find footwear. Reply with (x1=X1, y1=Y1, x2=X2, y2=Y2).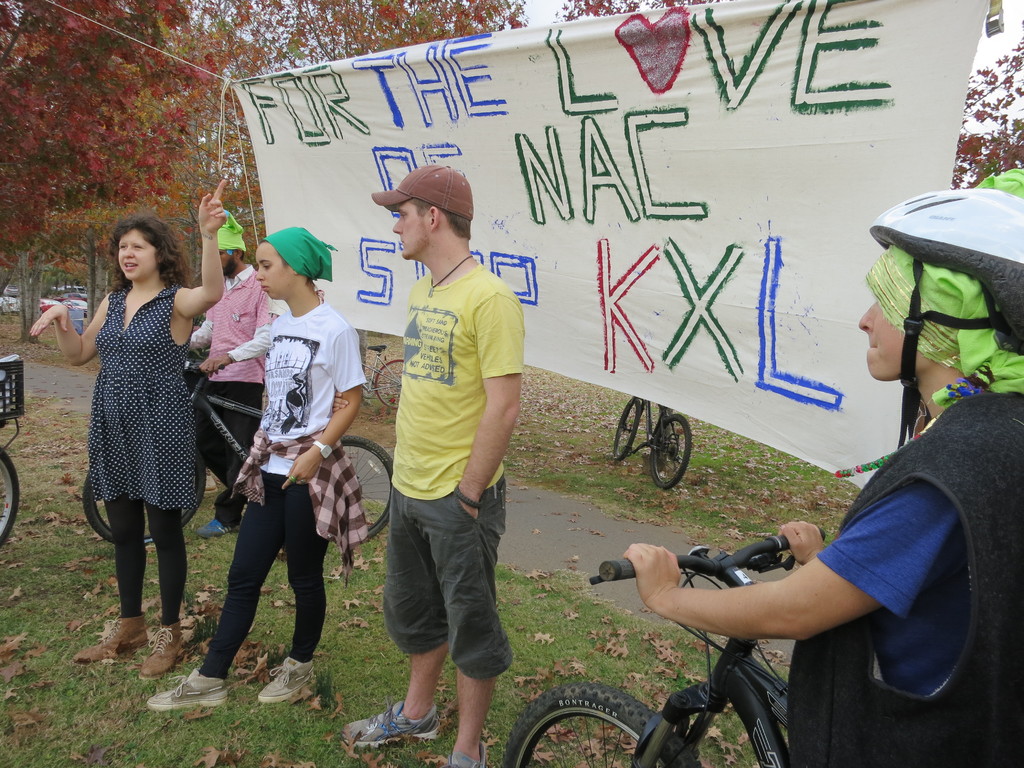
(x1=72, y1=617, x2=148, y2=659).
